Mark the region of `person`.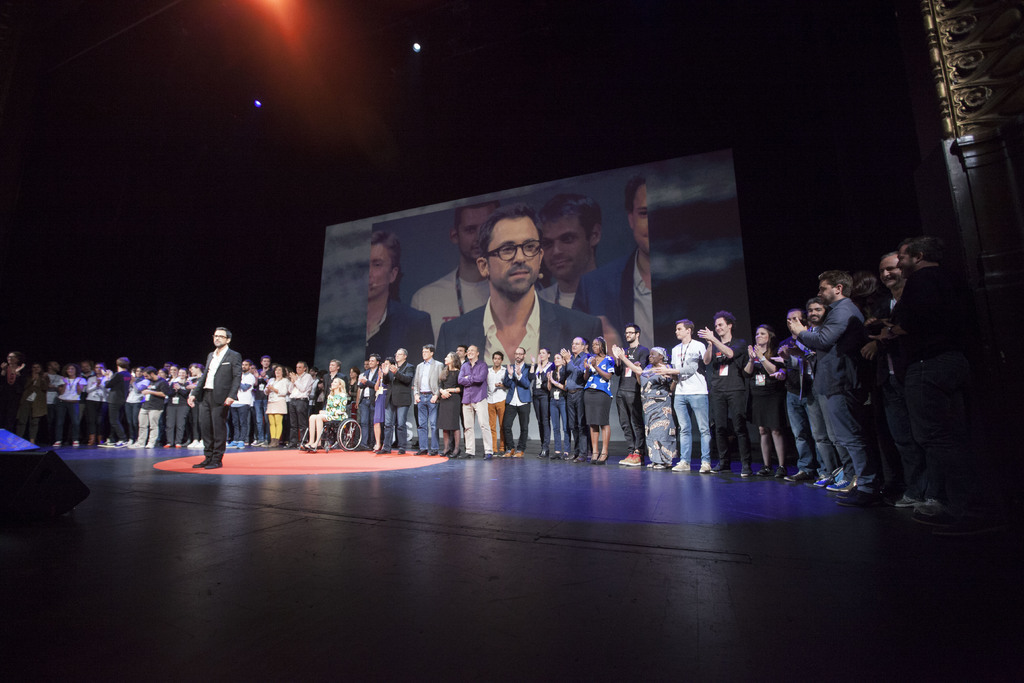
Region: <region>198, 329, 239, 471</region>.
